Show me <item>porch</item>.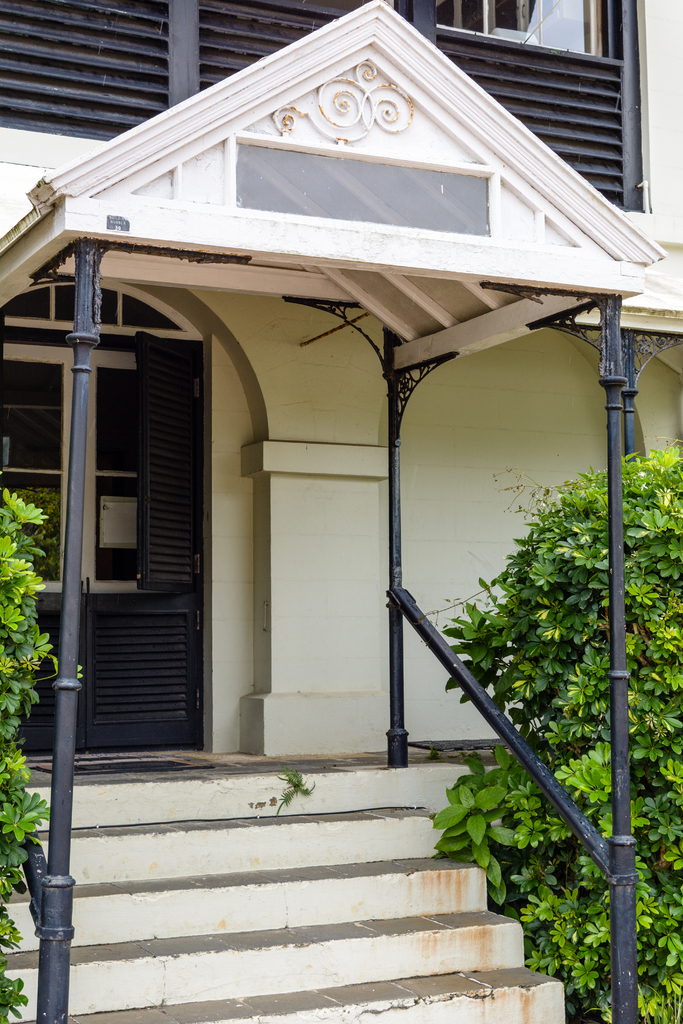
<item>porch</item> is here: (left=3, top=740, right=568, bottom=1023).
